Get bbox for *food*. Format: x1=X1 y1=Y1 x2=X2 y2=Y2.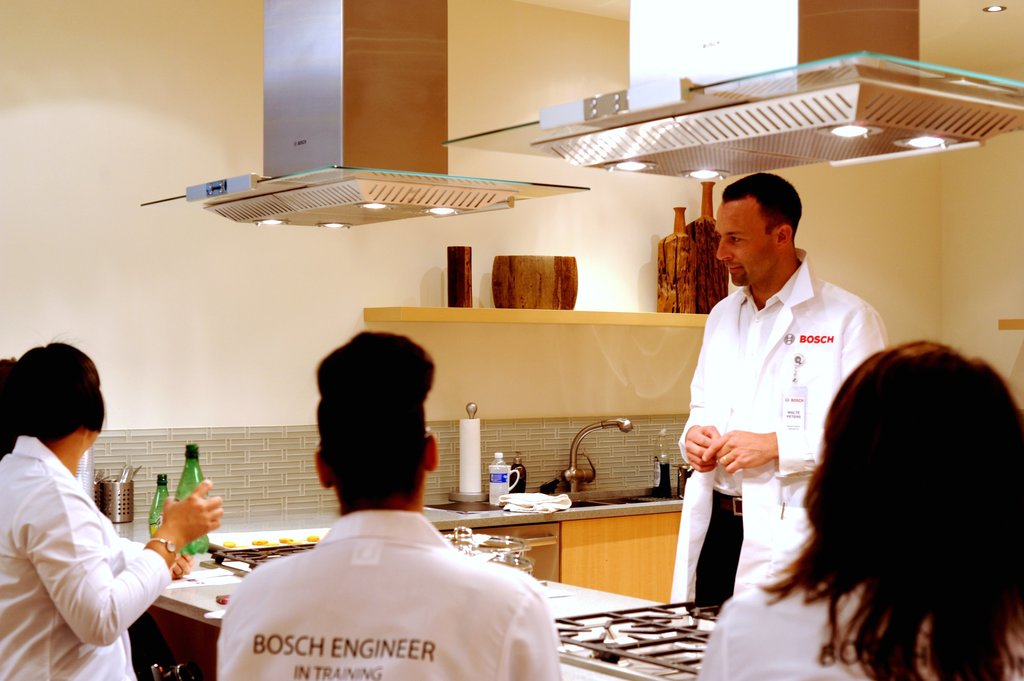
x1=304 y1=533 x2=320 y2=544.
